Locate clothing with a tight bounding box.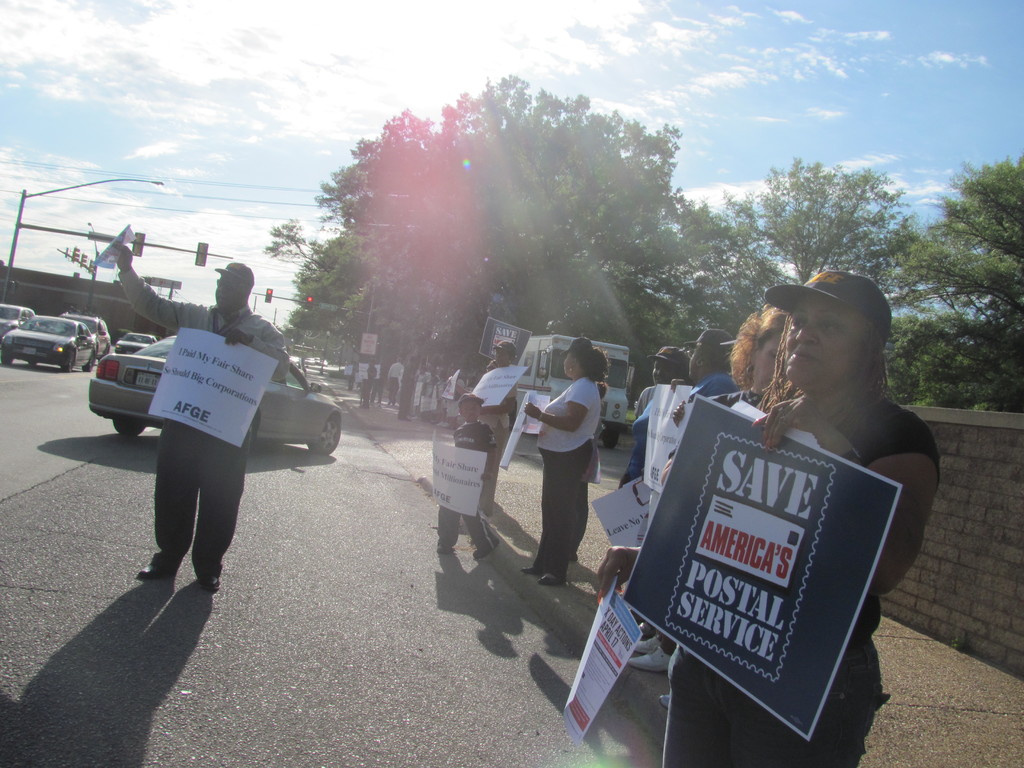
x1=634 y1=386 x2=688 y2=438.
